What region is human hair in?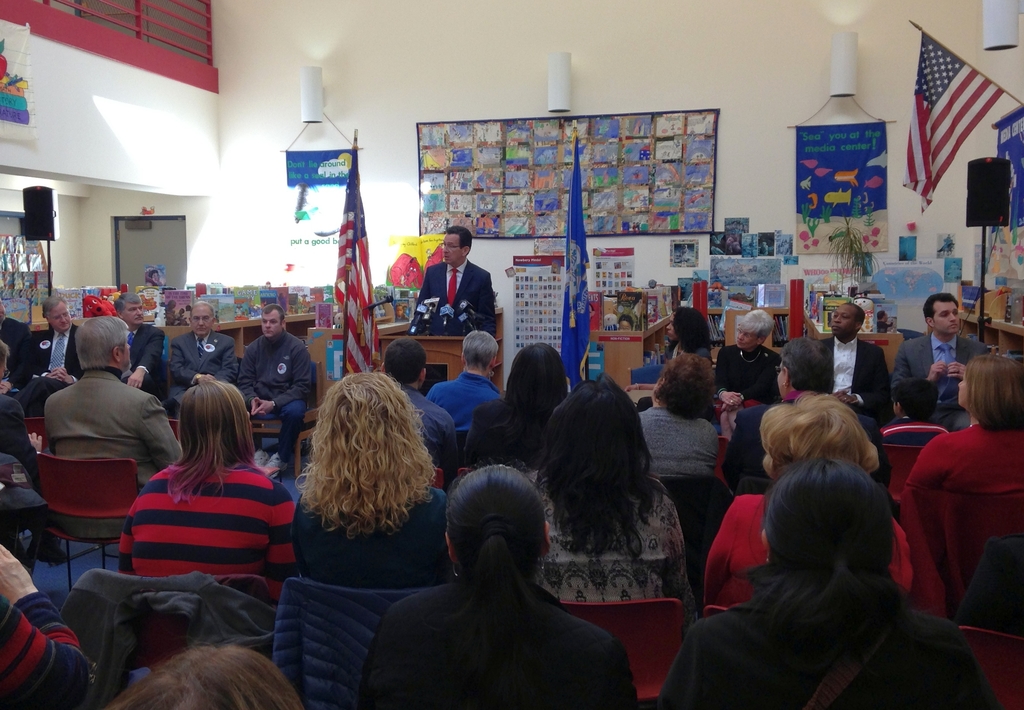
rect(737, 454, 905, 709).
